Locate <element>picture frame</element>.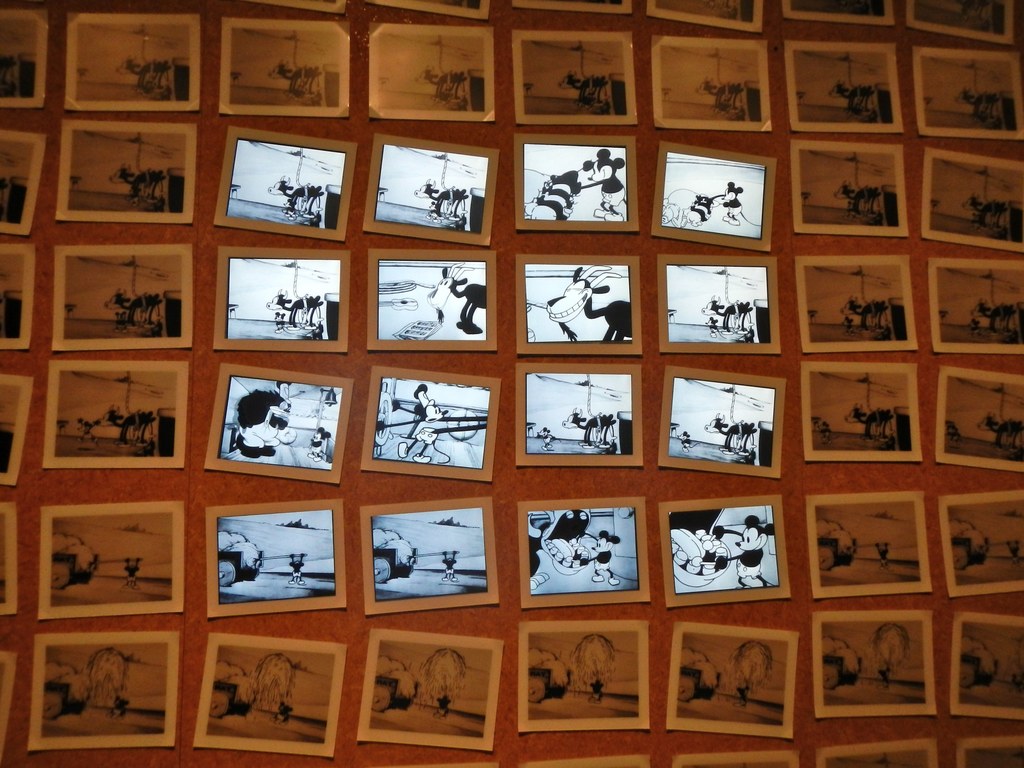
Bounding box: select_region(795, 245, 914, 356).
